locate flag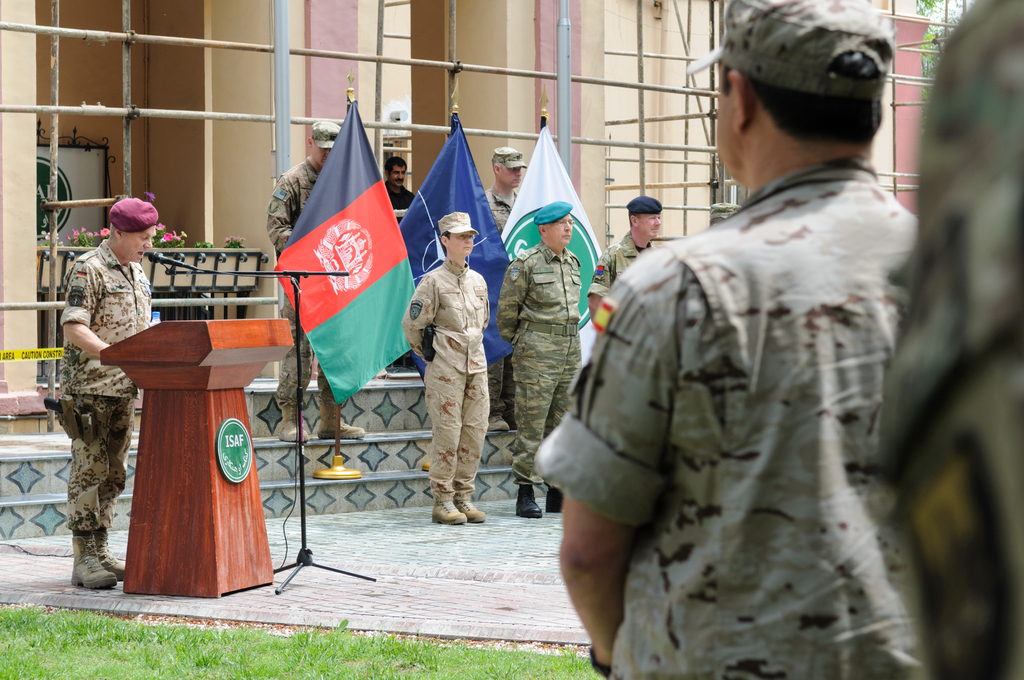
x1=500 y1=130 x2=617 y2=364
